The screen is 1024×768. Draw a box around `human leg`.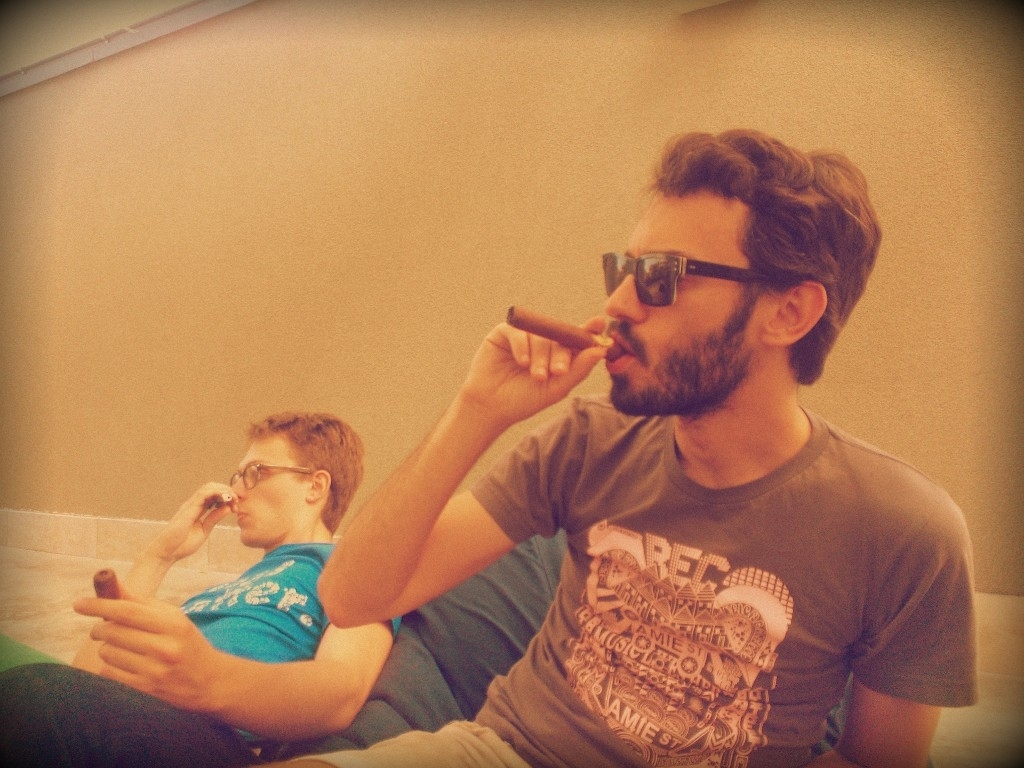
<region>241, 715, 533, 767</region>.
